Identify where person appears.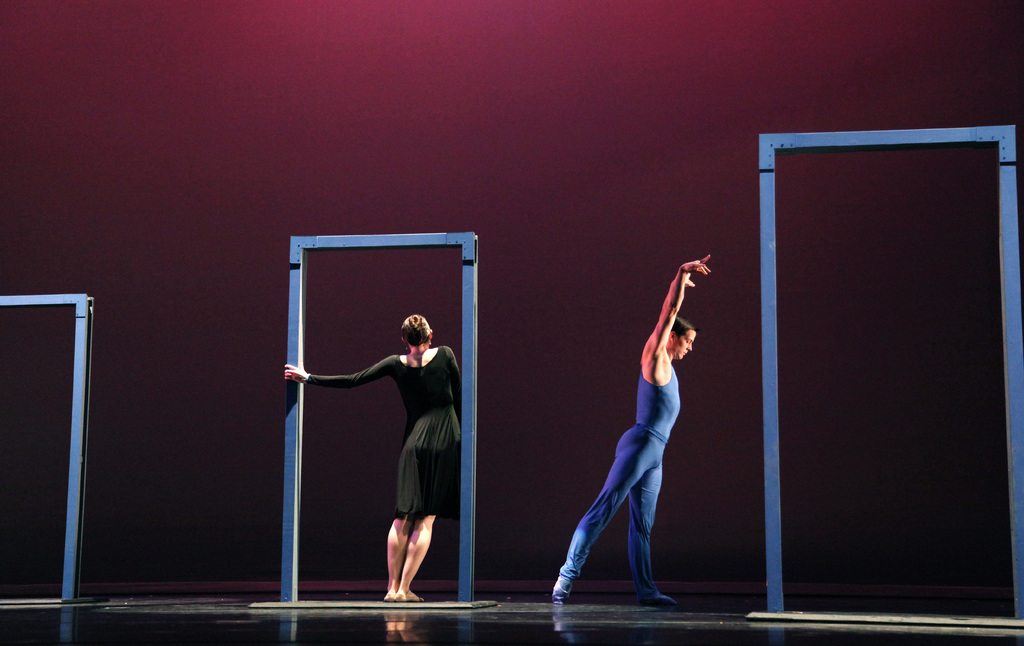
Appears at left=549, top=256, right=713, bottom=600.
